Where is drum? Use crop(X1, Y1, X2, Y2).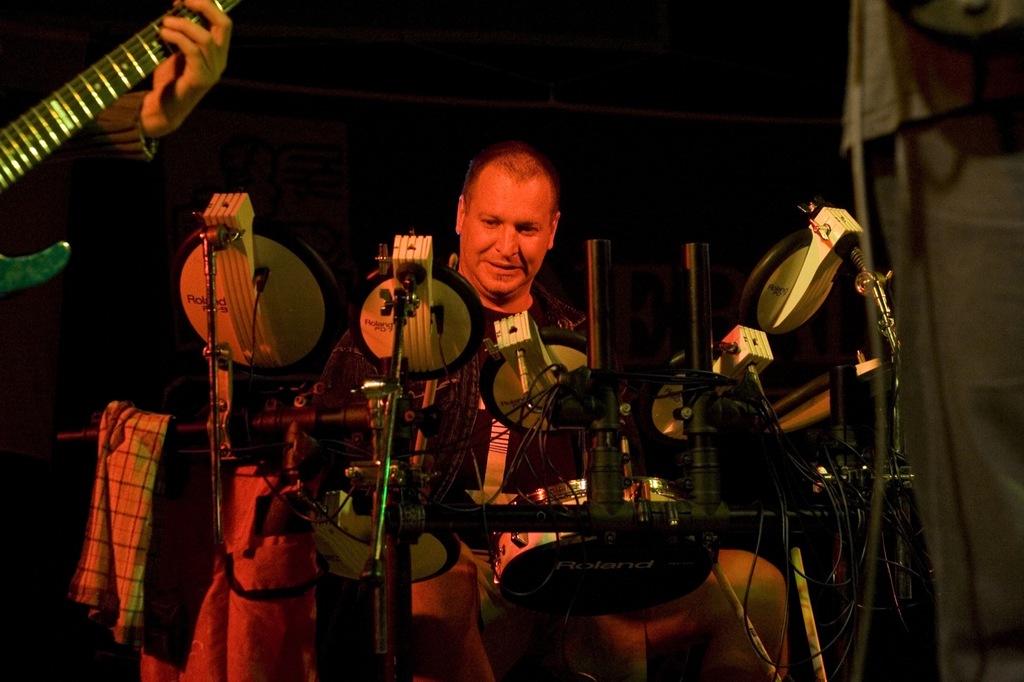
crop(637, 345, 753, 447).
